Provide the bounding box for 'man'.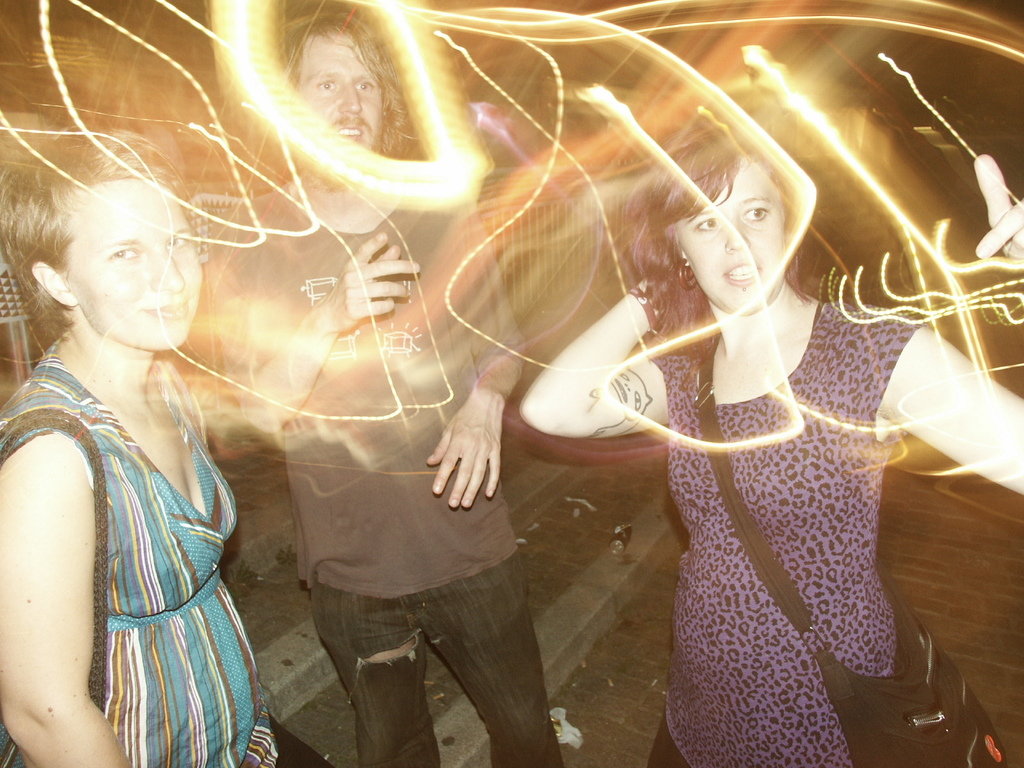
detection(206, 4, 529, 767).
